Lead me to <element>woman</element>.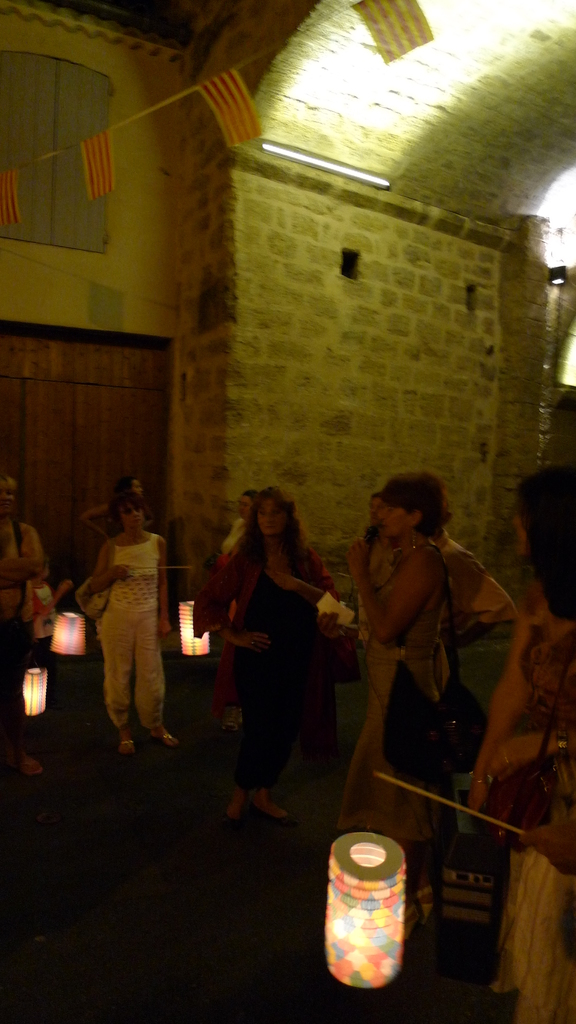
Lead to select_region(221, 490, 258, 556).
